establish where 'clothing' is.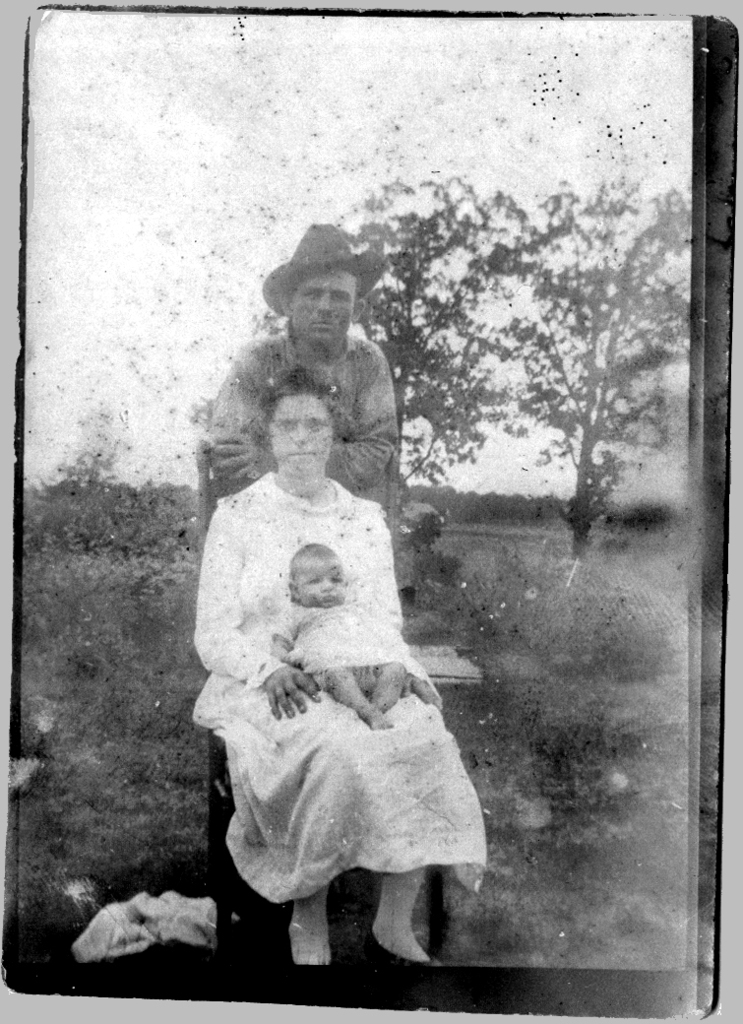
Established at box=[183, 435, 486, 915].
